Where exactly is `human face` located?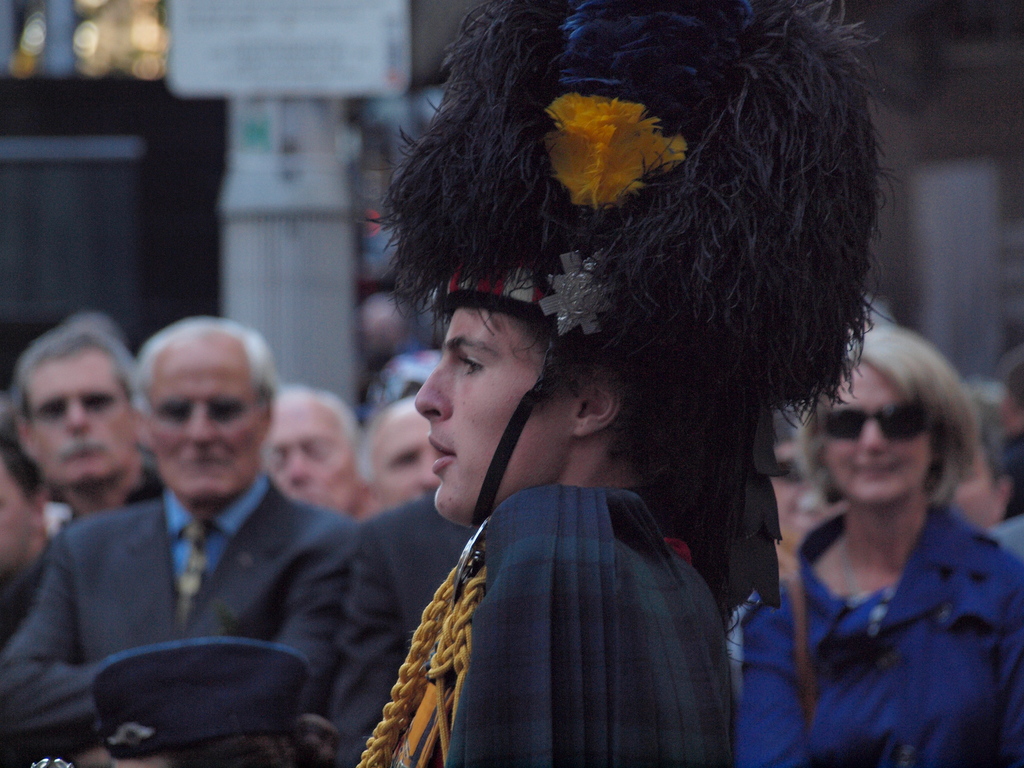
Its bounding box is Rect(824, 360, 929, 506).
